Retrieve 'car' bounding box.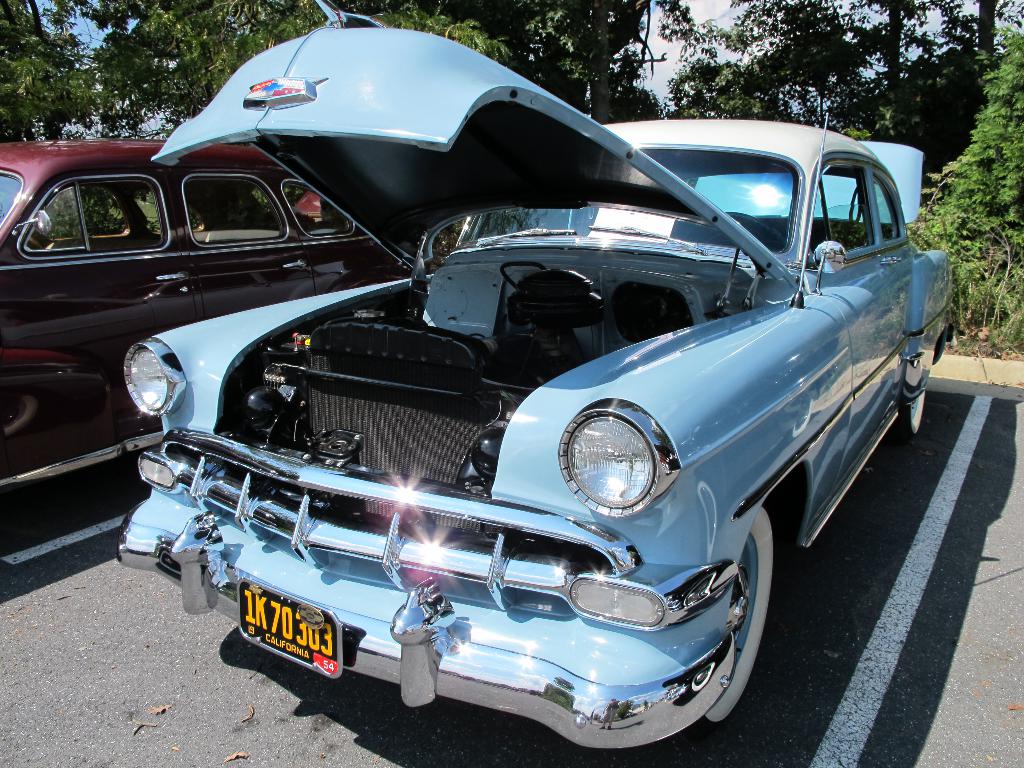
Bounding box: 90:42:899:751.
